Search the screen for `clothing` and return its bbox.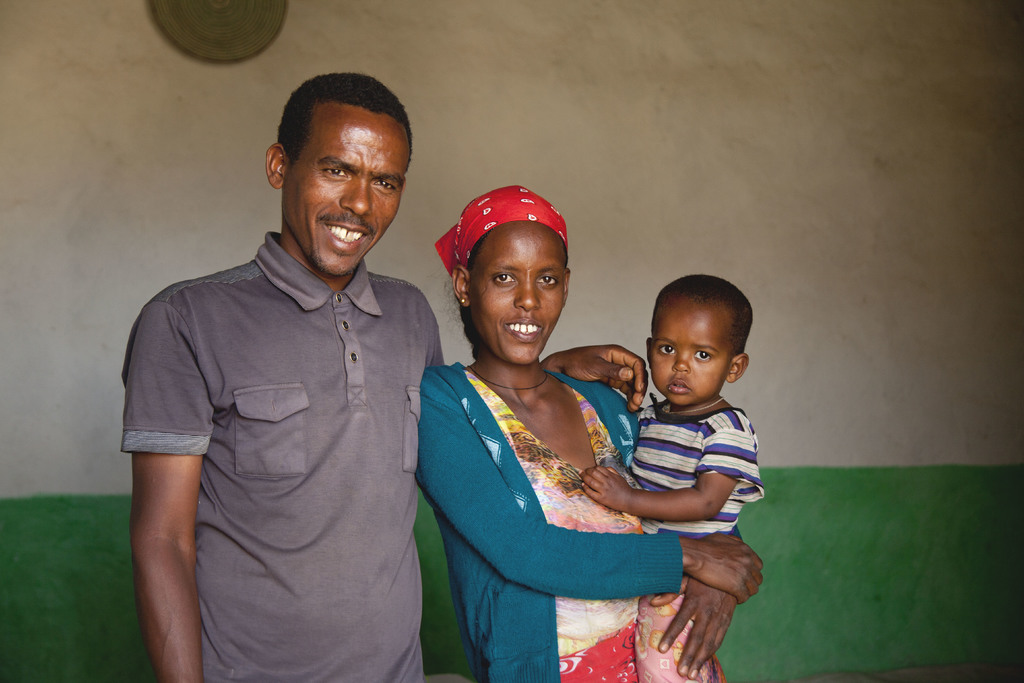
Found: BBox(121, 229, 447, 682).
